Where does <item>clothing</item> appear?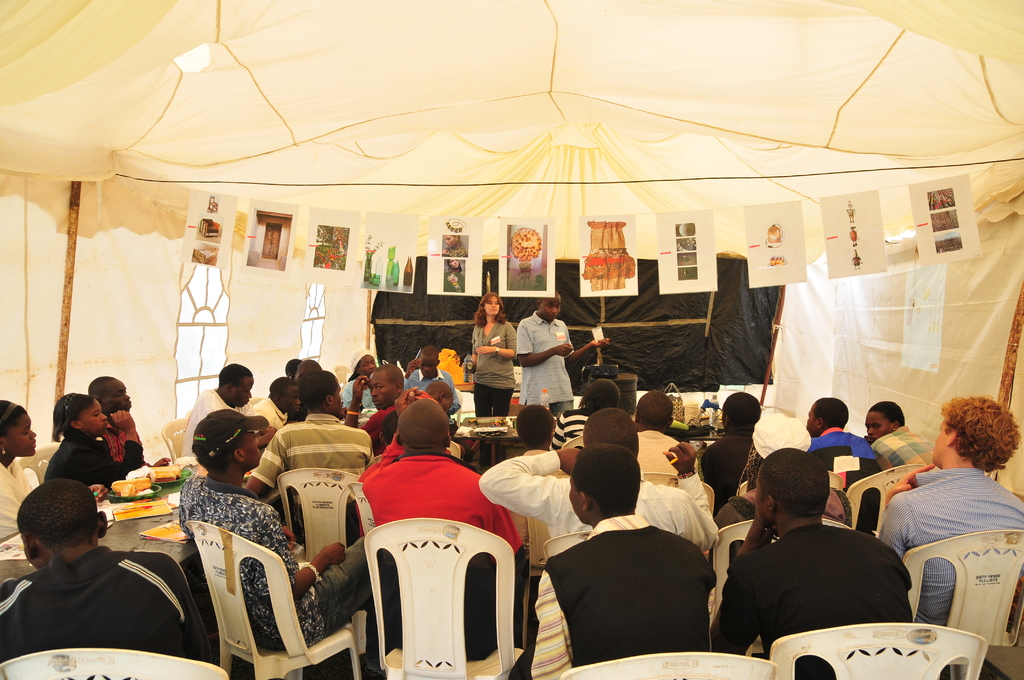
Appears at (250, 411, 372, 542).
